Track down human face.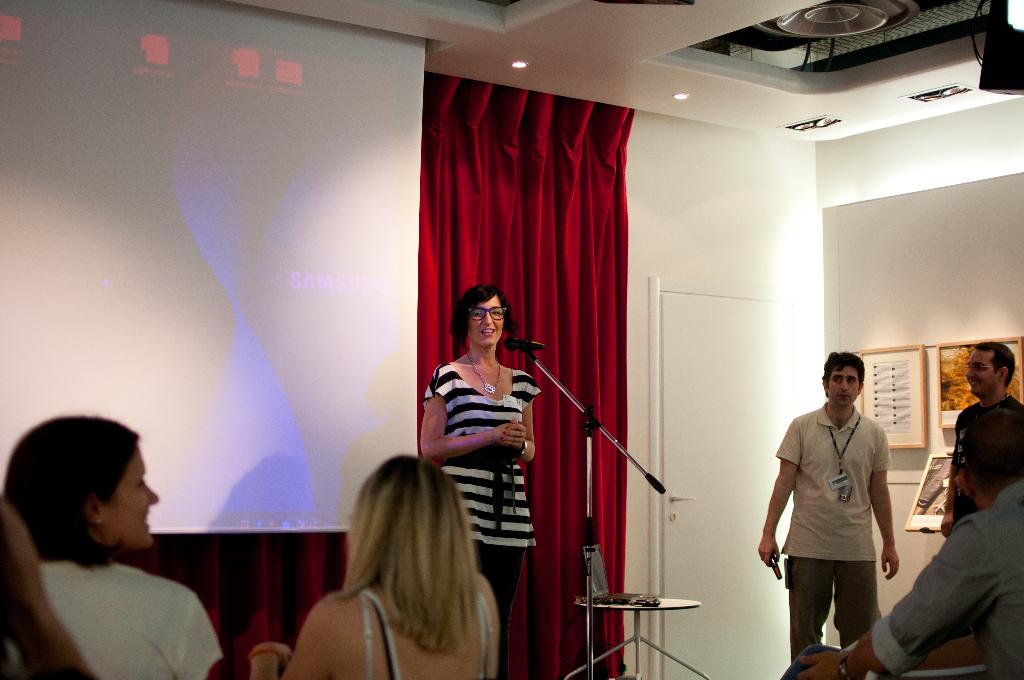
Tracked to [left=964, top=352, right=1000, bottom=403].
